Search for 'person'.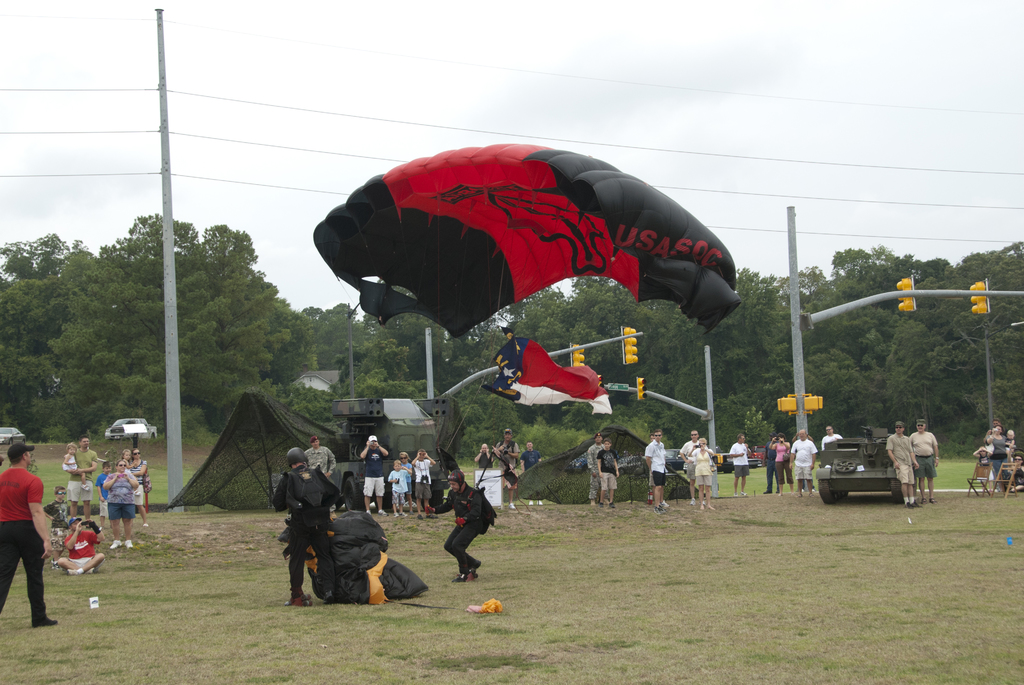
Found at {"x1": 423, "y1": 464, "x2": 496, "y2": 583}.
